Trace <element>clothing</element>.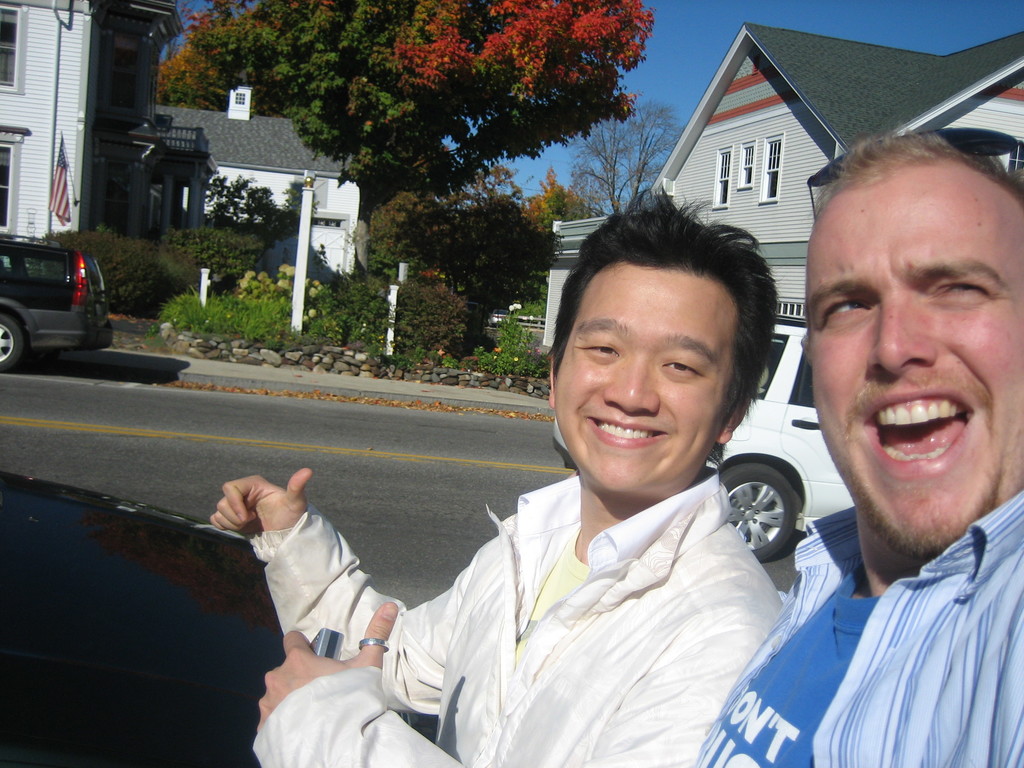
Traced to 245,460,780,767.
